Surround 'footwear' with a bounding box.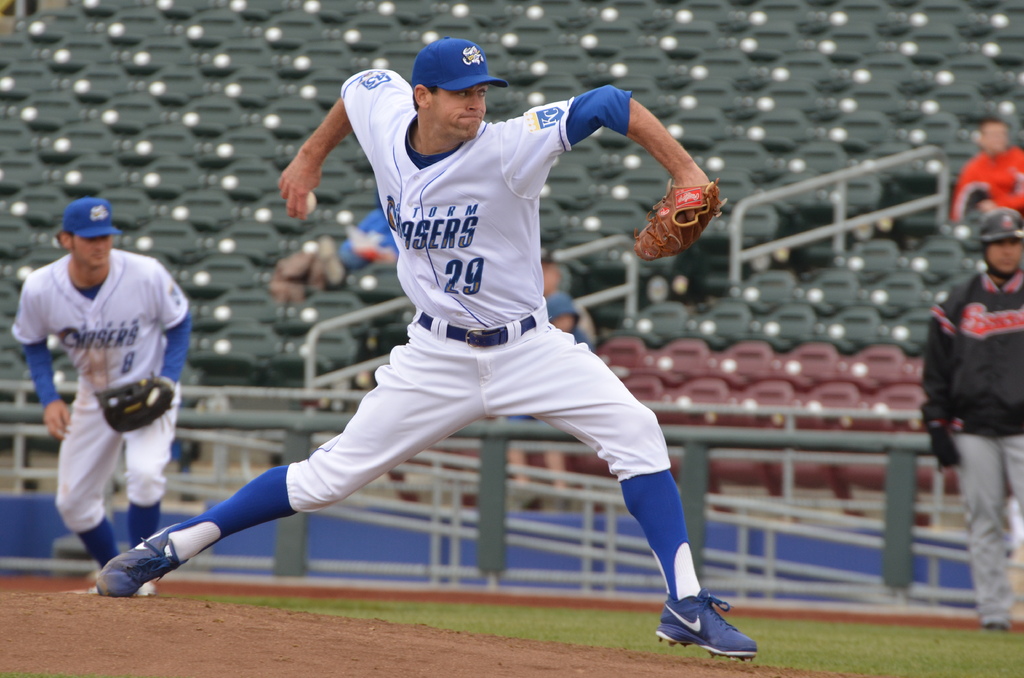
655:582:744:660.
